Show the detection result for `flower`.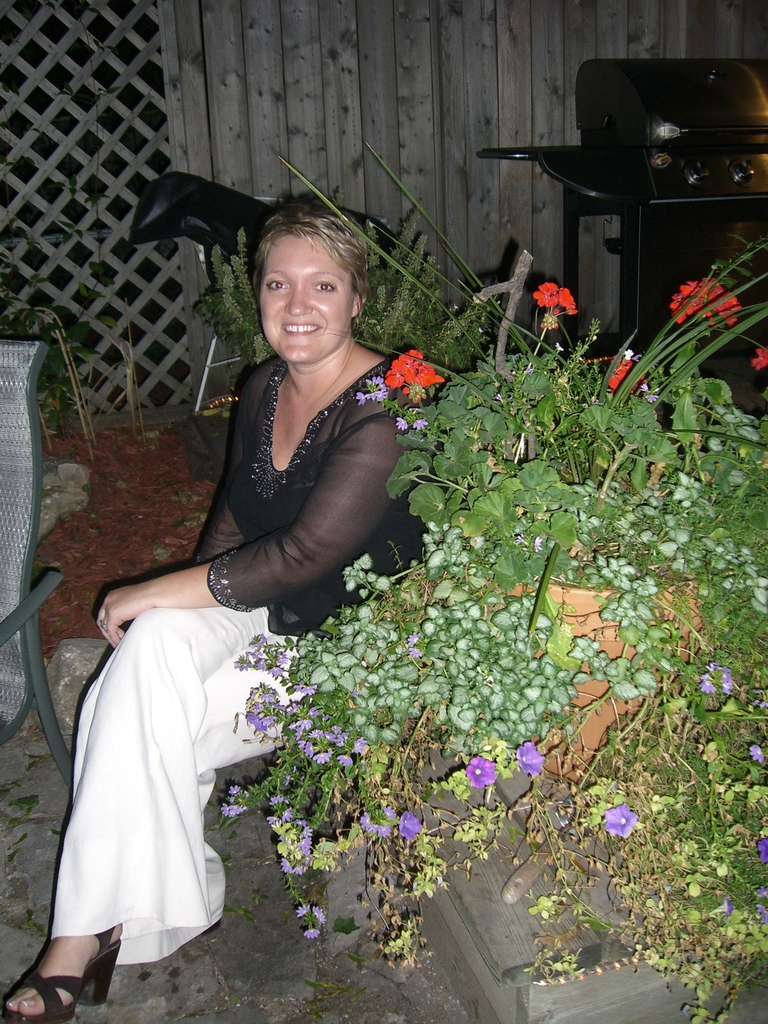
bbox(748, 744, 767, 764).
